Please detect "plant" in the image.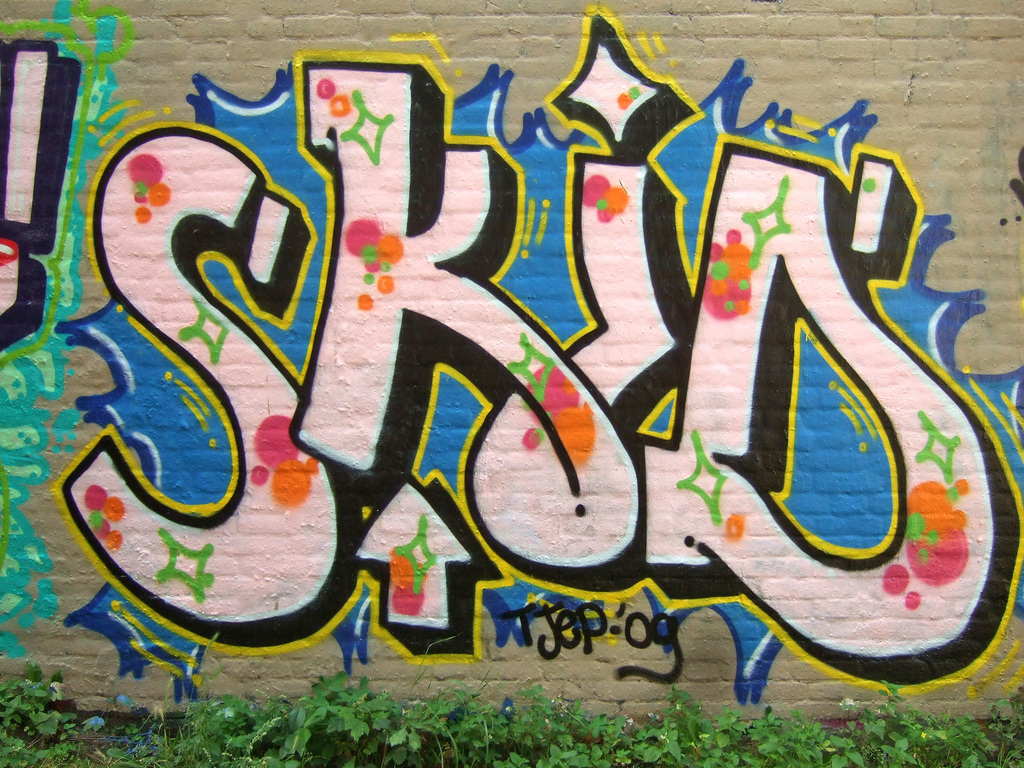
(856, 743, 925, 767).
